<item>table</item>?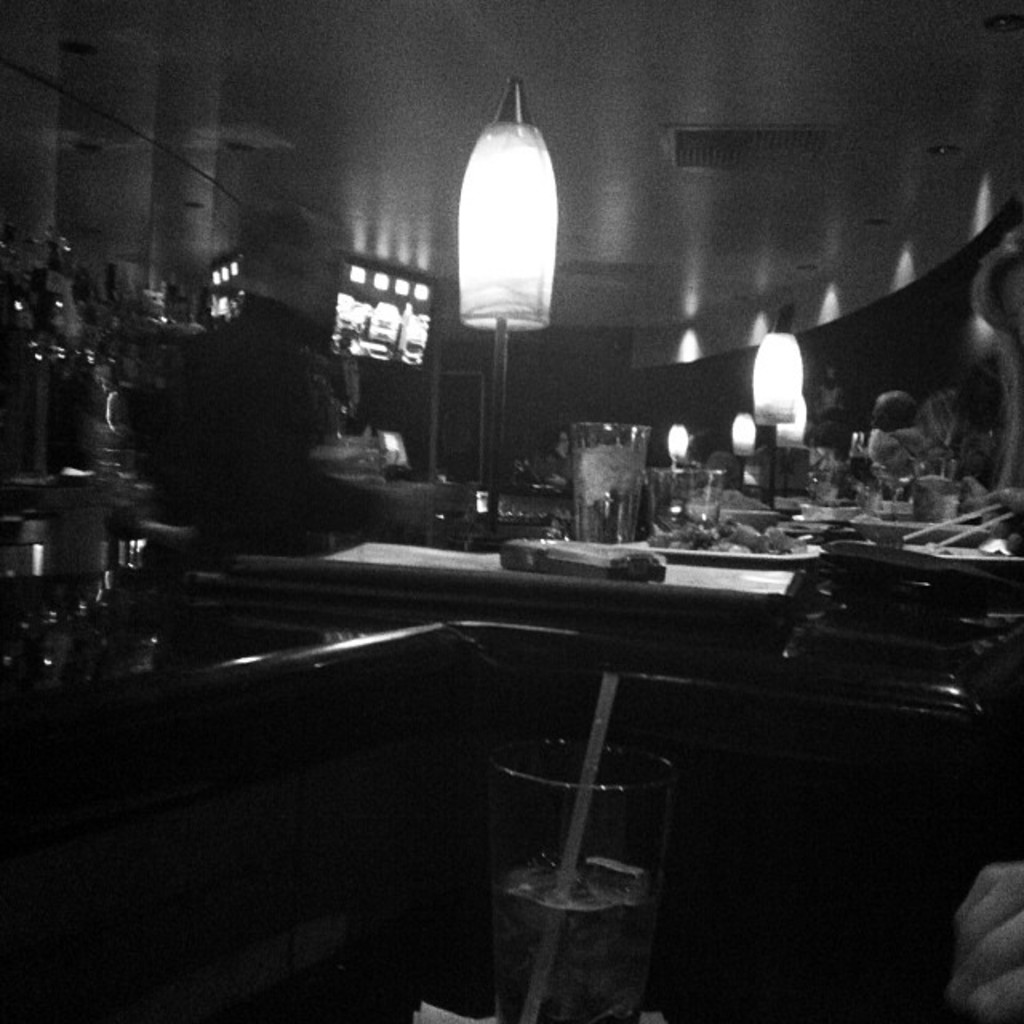
box=[176, 523, 802, 682]
